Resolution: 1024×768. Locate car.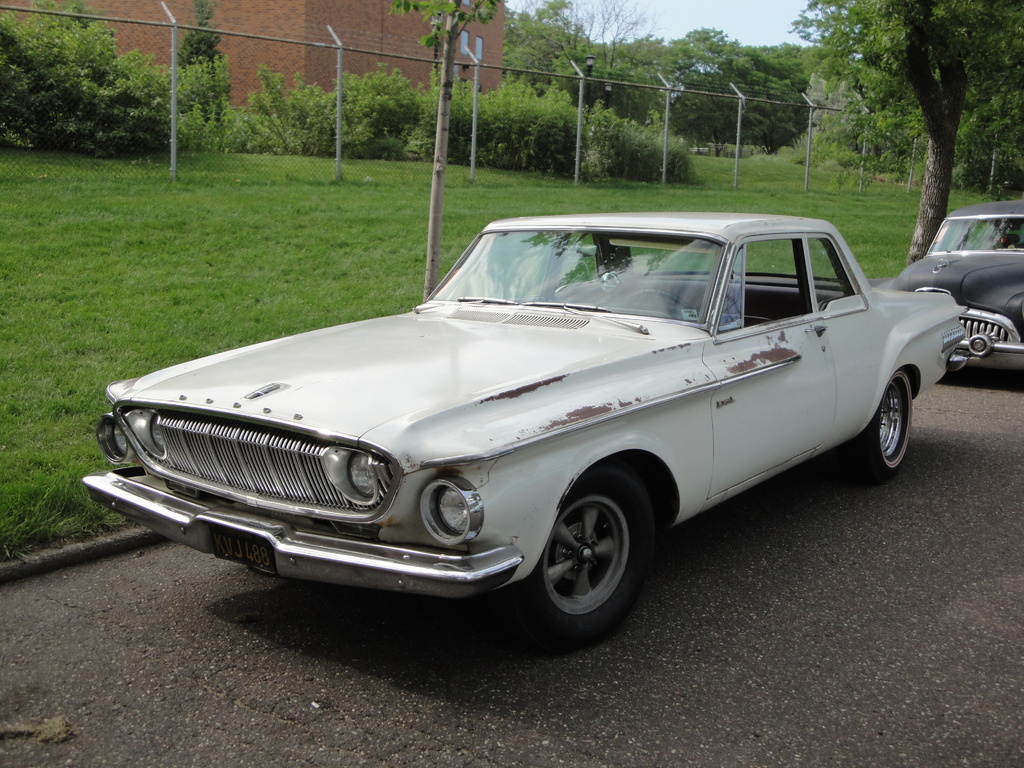
x1=84 y1=218 x2=968 y2=647.
